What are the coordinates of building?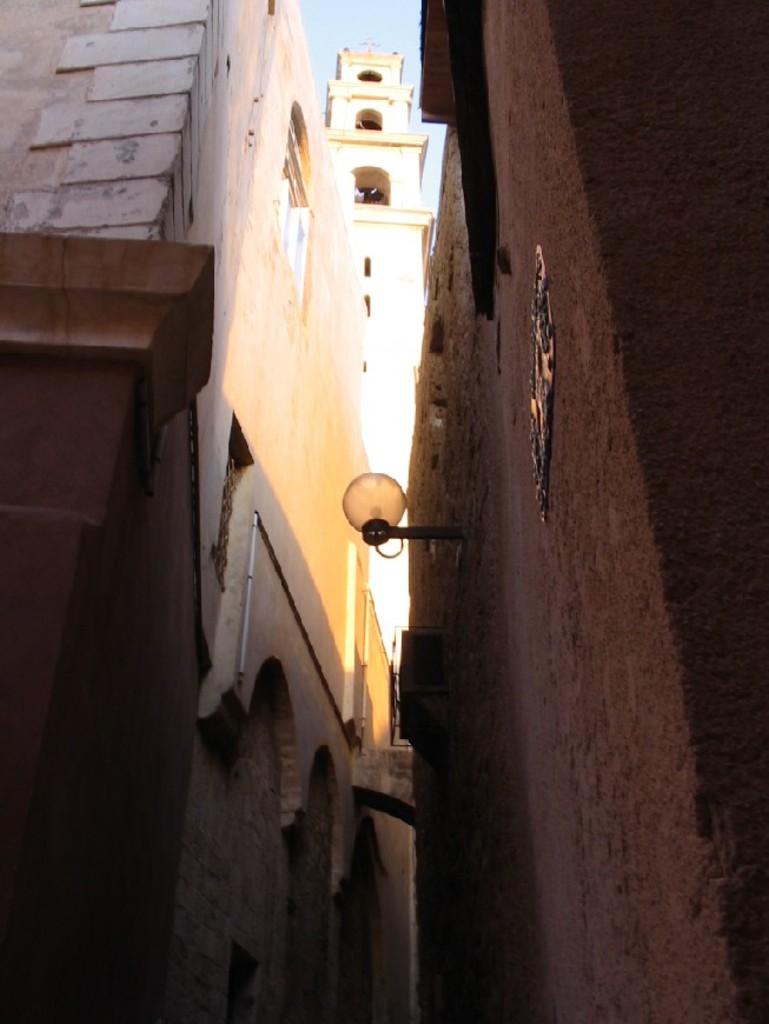
region(410, 0, 768, 1023).
